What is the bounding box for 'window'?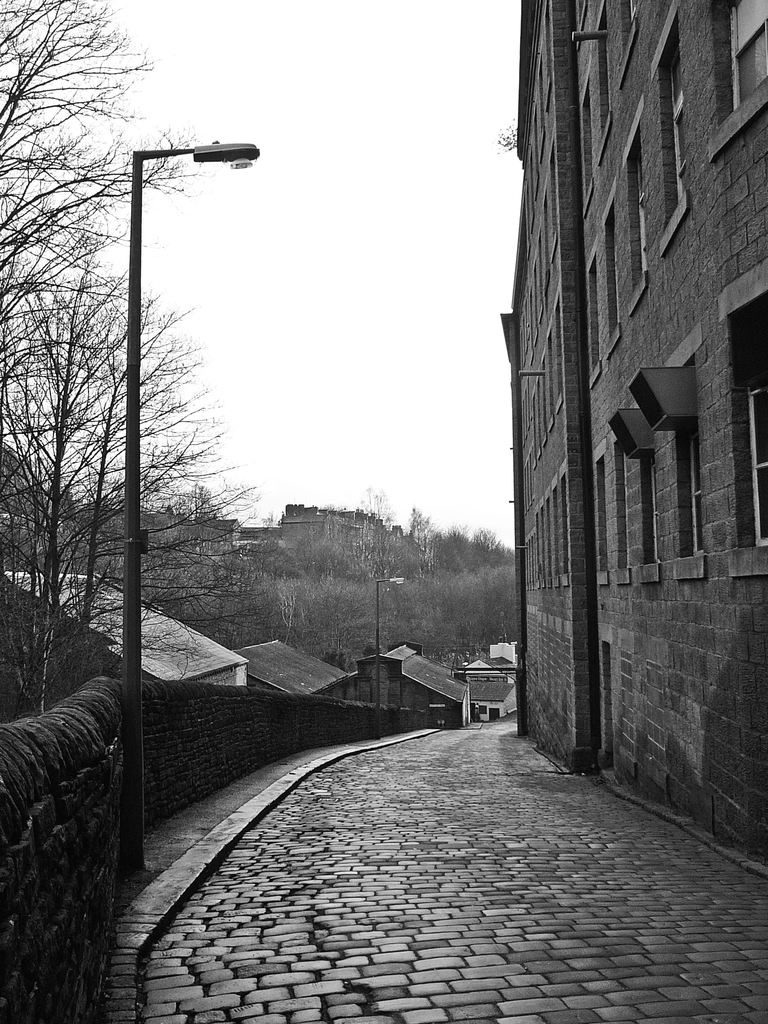
locate(667, 429, 708, 557).
